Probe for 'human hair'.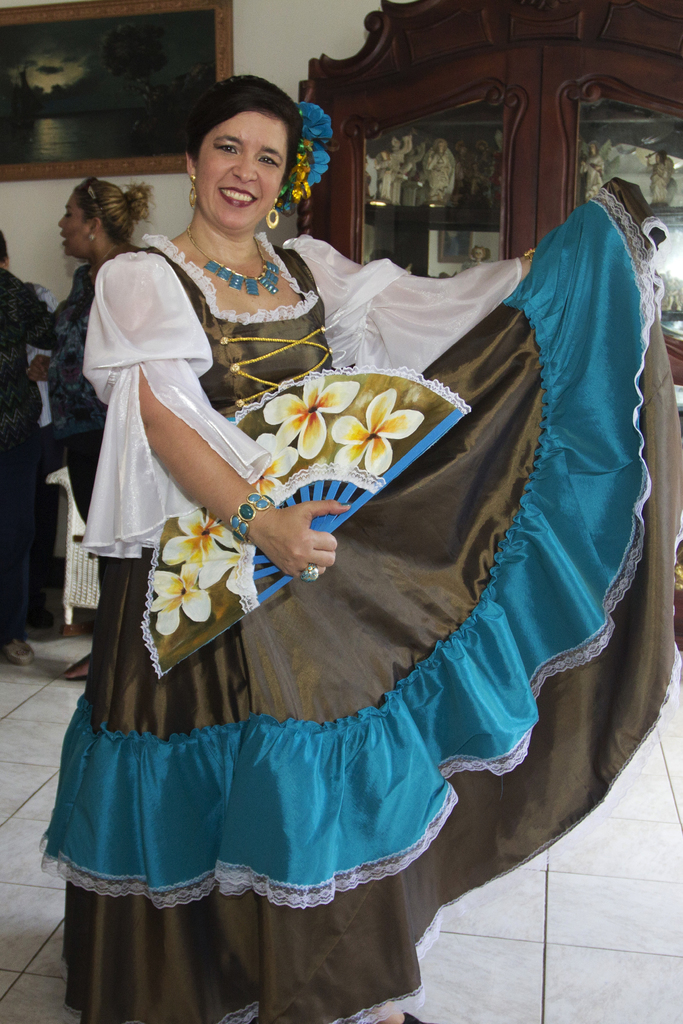
Probe result: box=[0, 227, 10, 267].
